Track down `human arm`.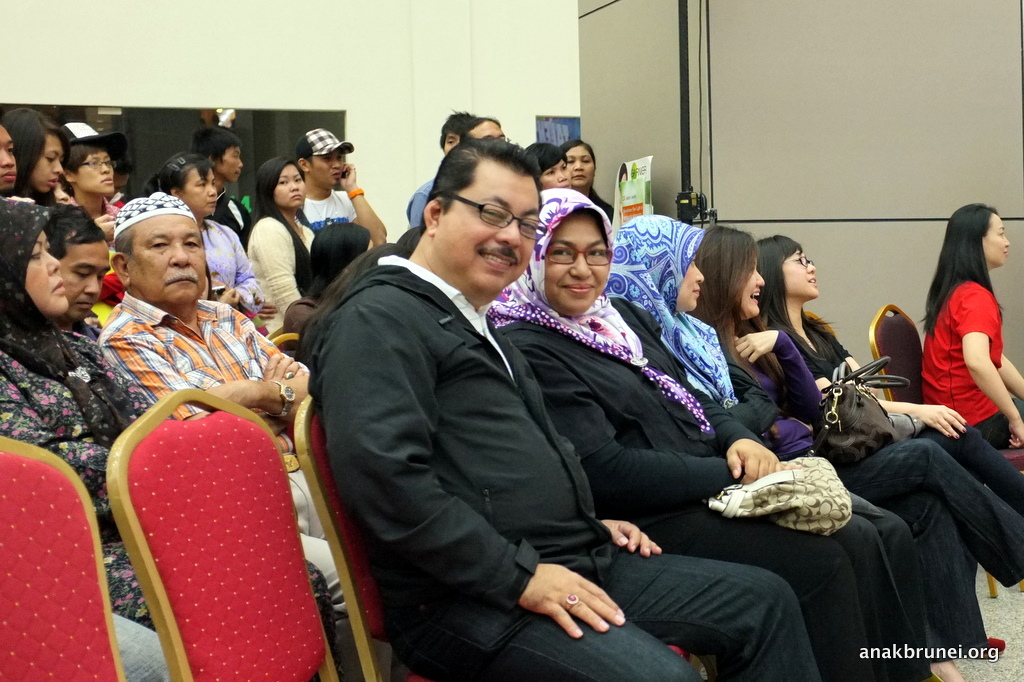
Tracked to (887, 400, 972, 438).
